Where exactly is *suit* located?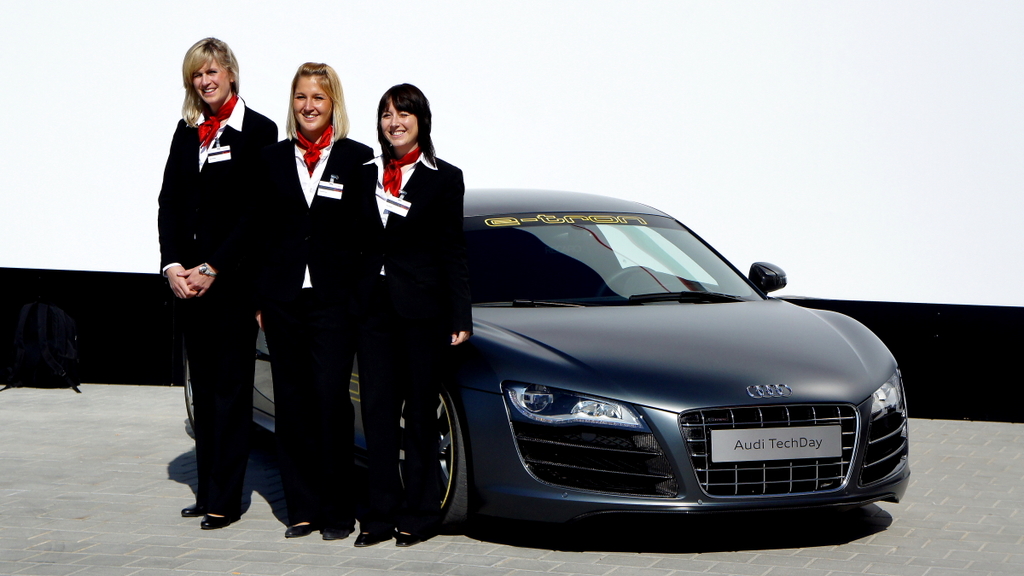
Its bounding box is 271:137:379:515.
